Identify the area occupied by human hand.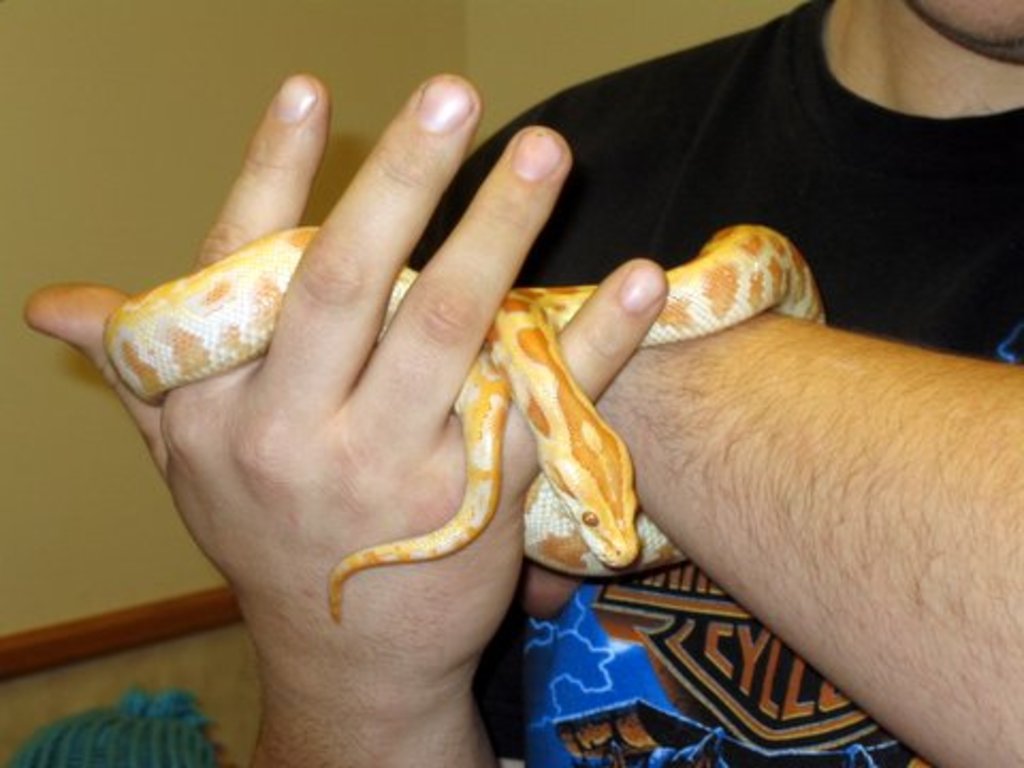
Area: box=[518, 563, 580, 621].
